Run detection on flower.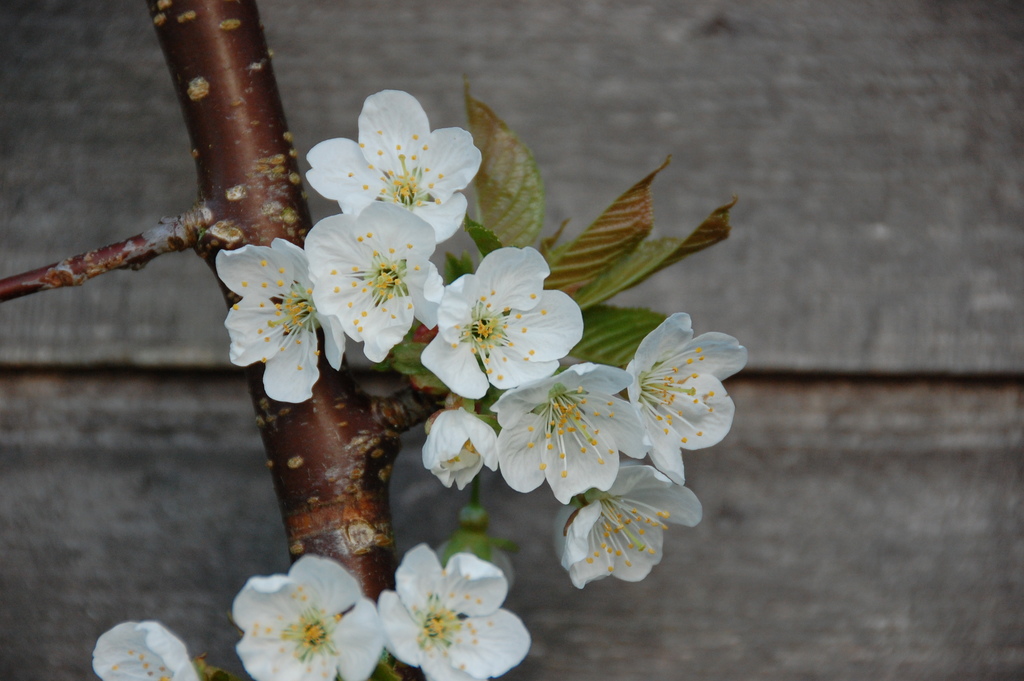
Result: box=[490, 365, 655, 504].
